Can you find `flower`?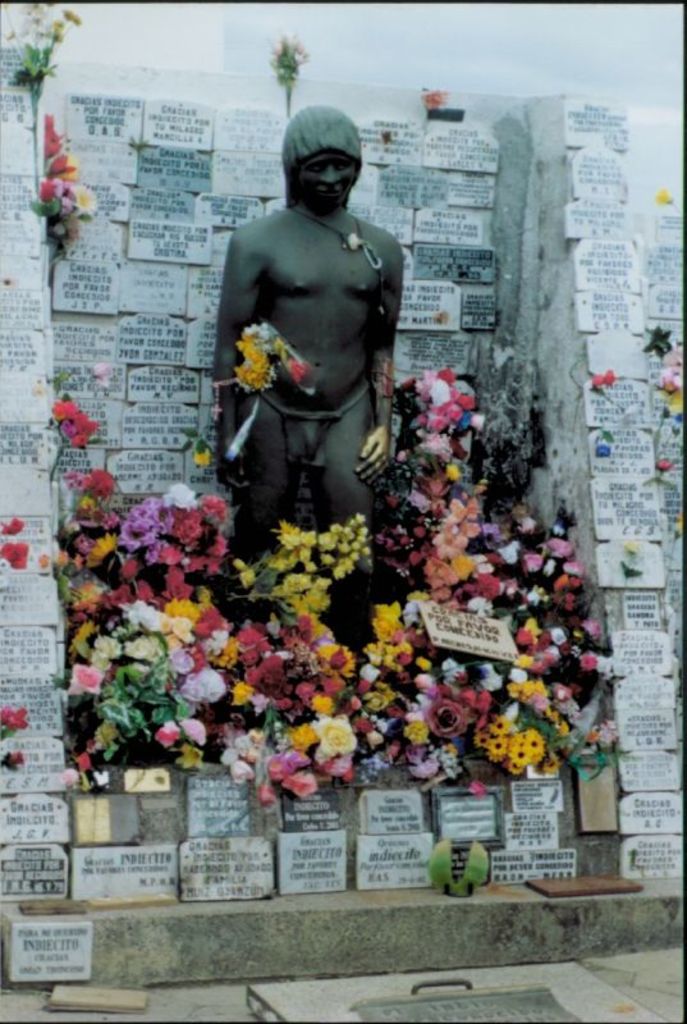
Yes, bounding box: rect(51, 406, 78, 447).
